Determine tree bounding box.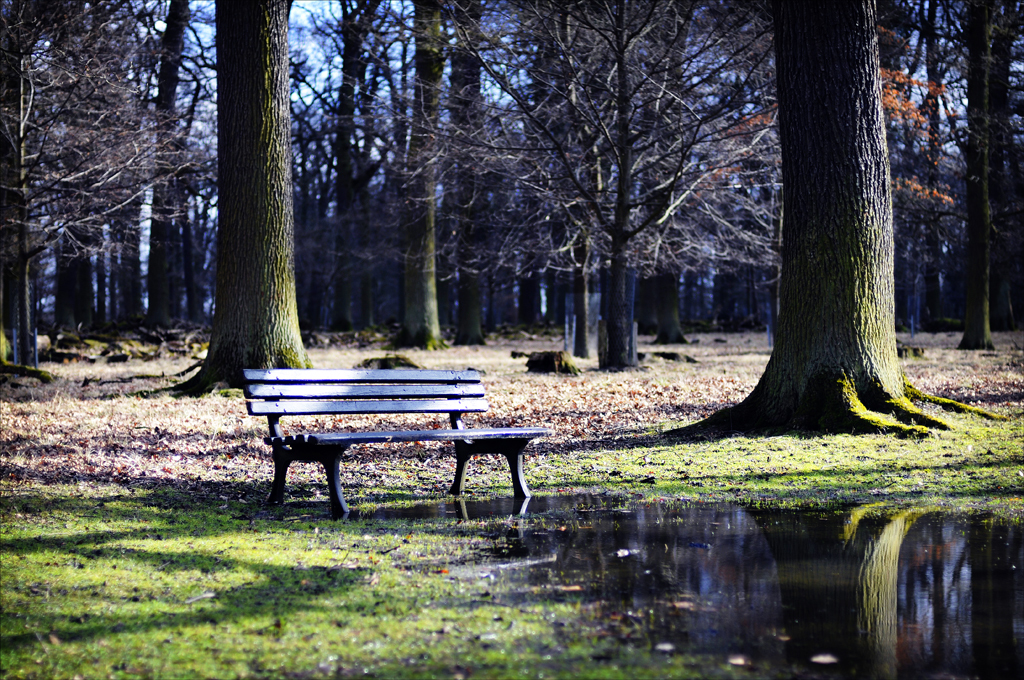
Determined: bbox=(951, 0, 1023, 296).
